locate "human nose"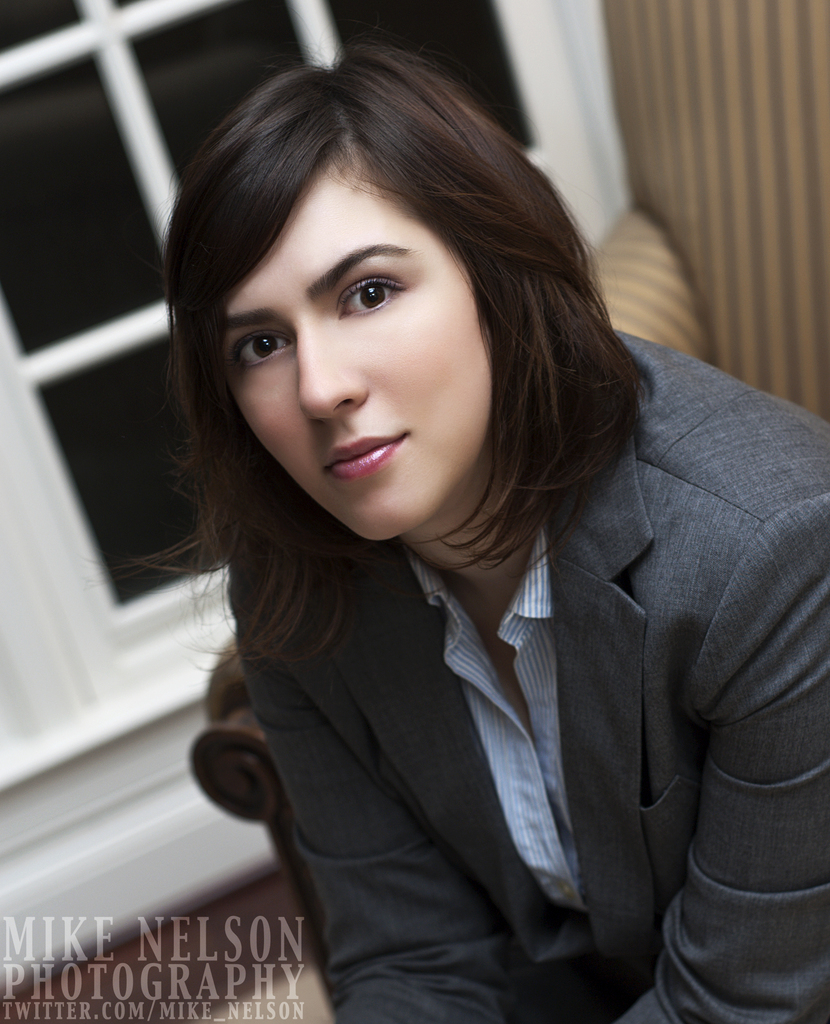
{"left": 289, "top": 307, "right": 368, "bottom": 416}
